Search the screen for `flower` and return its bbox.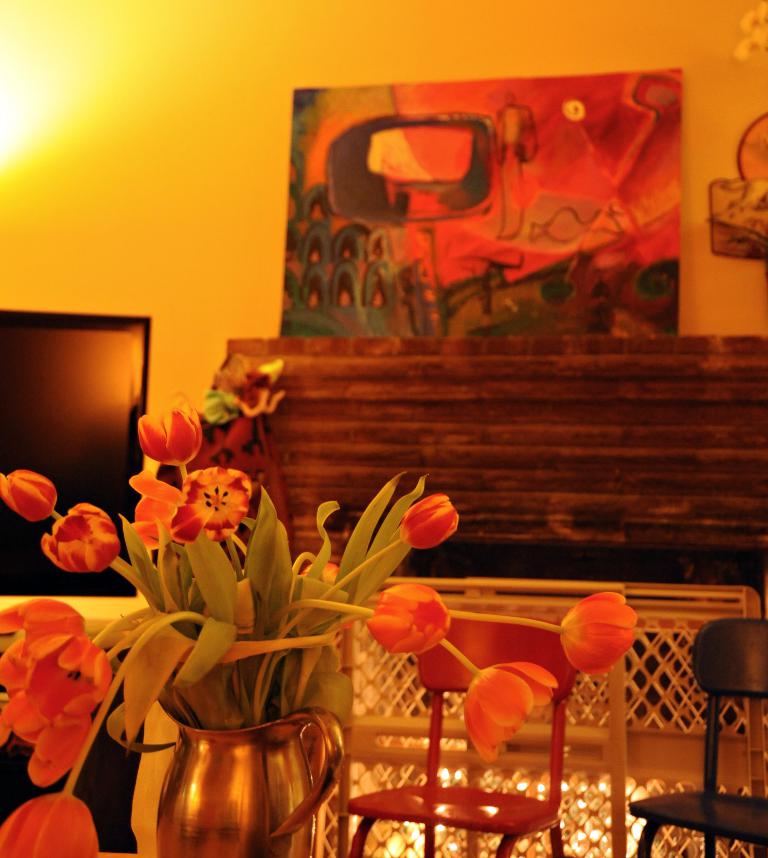
Found: {"x1": 121, "y1": 470, "x2": 186, "y2": 551}.
